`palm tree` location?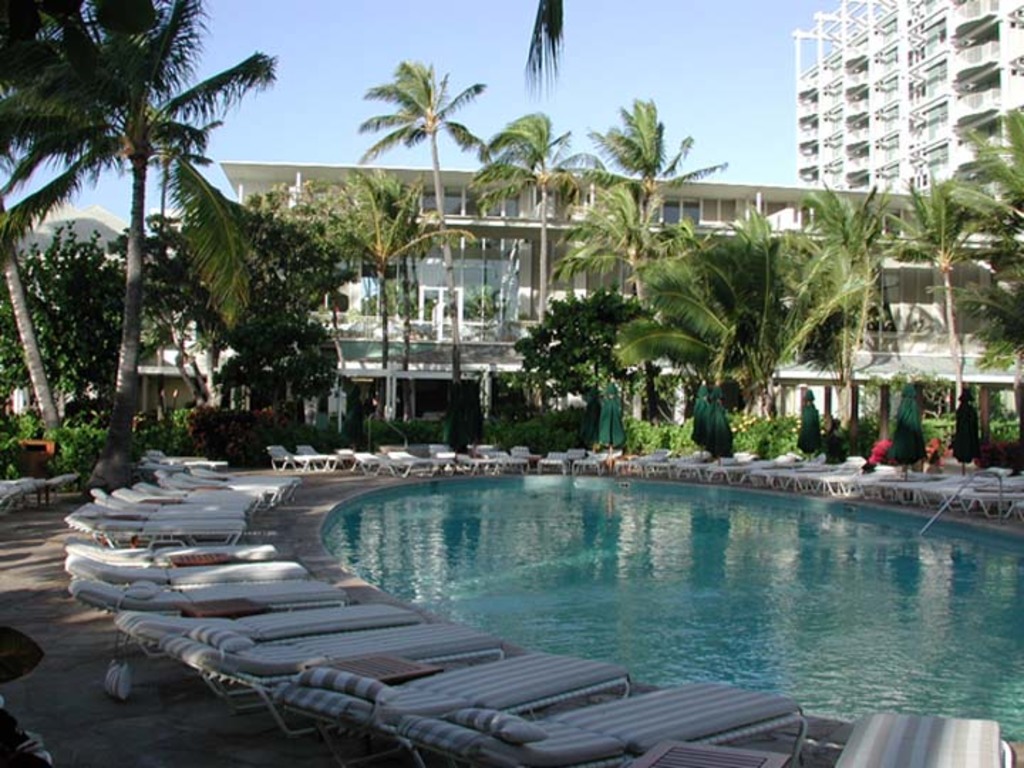
locate(899, 185, 973, 383)
